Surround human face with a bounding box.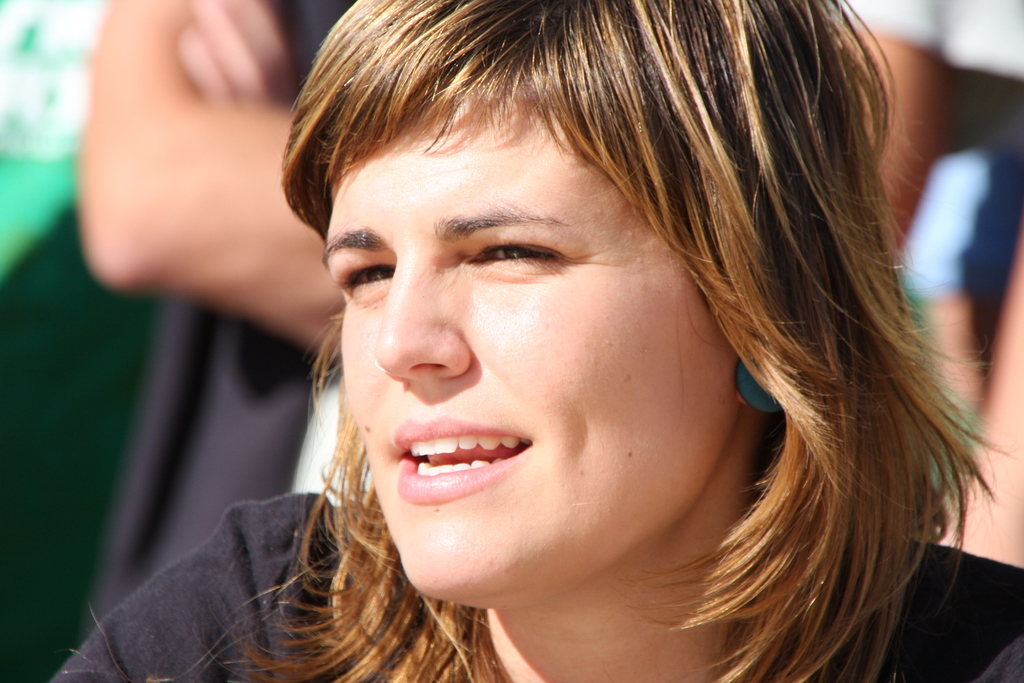
detection(307, 70, 721, 592).
